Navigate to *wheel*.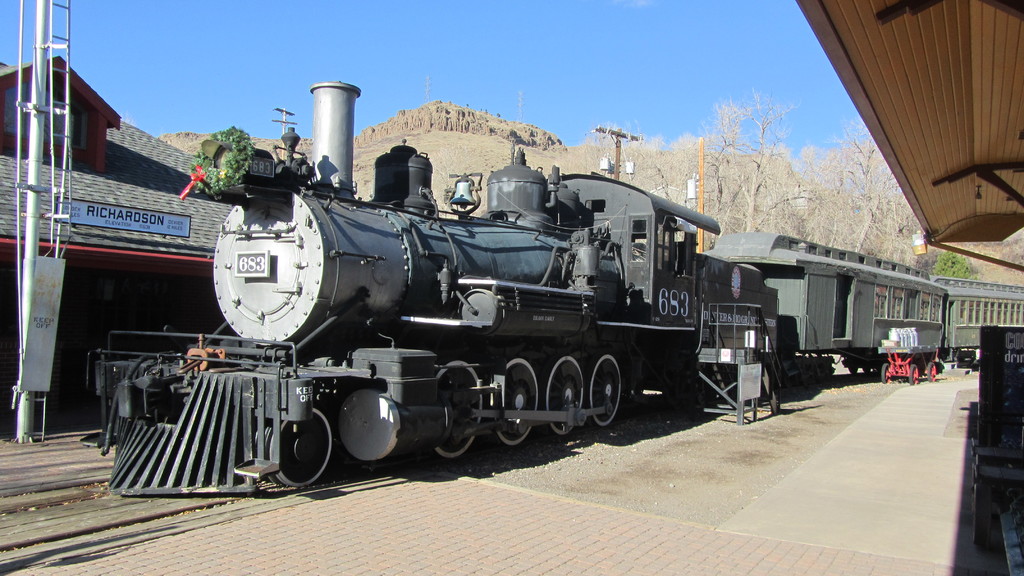
Navigation target: 594,351,623,436.
